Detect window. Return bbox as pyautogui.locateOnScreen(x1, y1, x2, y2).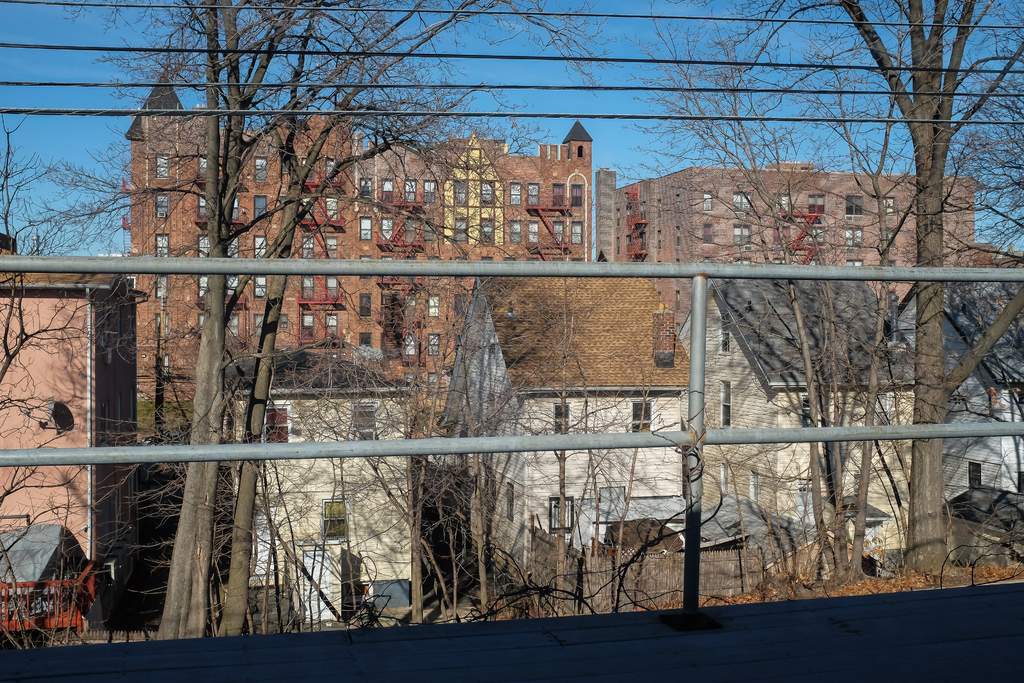
pyautogui.locateOnScreen(255, 314, 260, 335).
